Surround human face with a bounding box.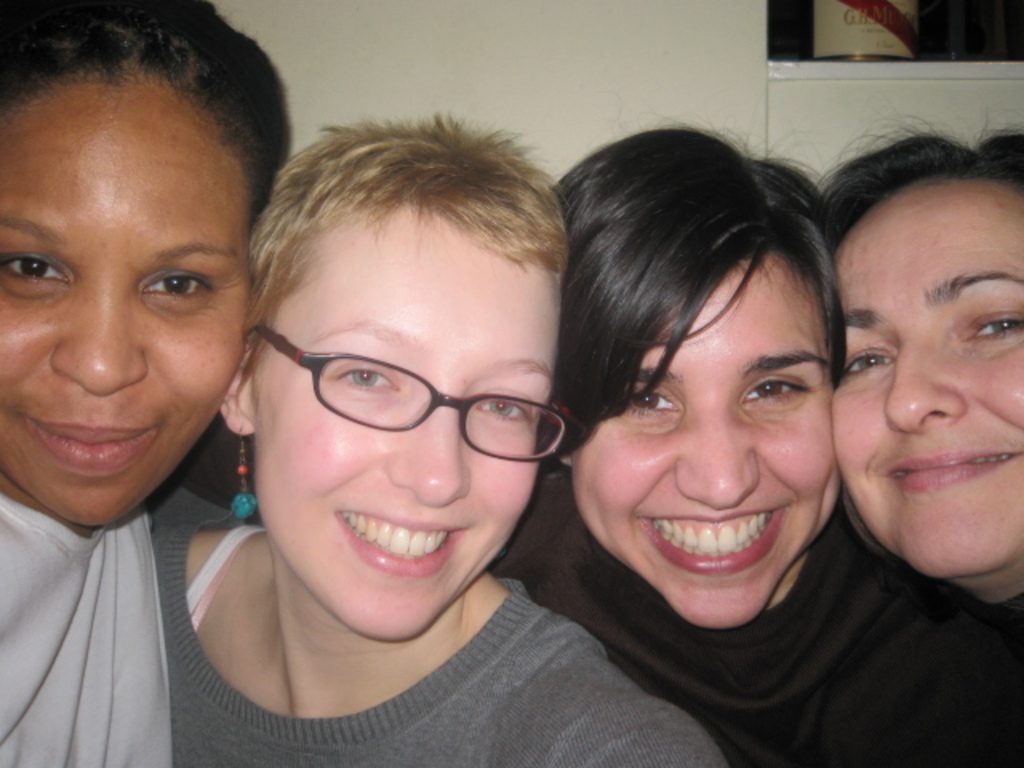
(830, 195, 1022, 579).
